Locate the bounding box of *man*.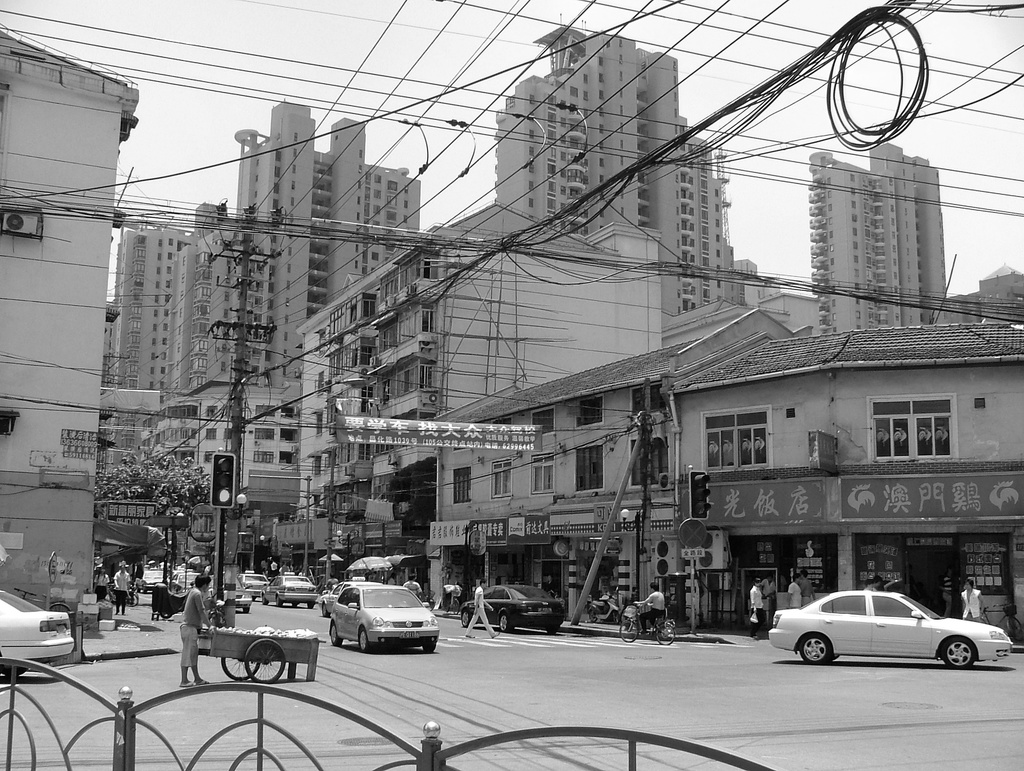
Bounding box: pyautogui.locateOnScreen(788, 574, 804, 610).
